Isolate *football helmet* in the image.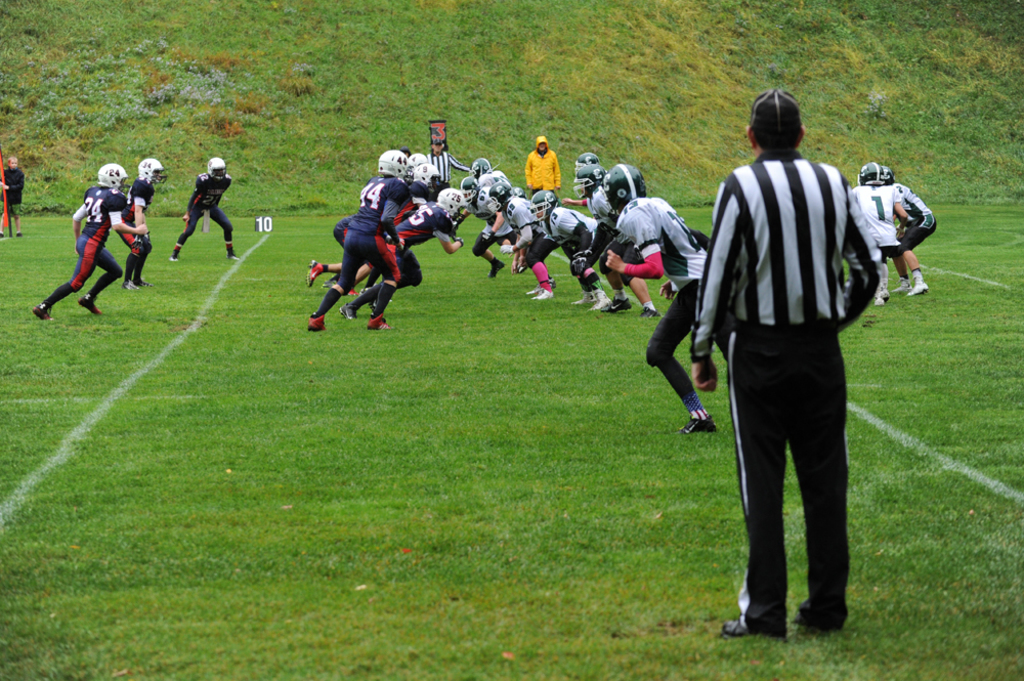
Isolated region: Rect(884, 168, 898, 189).
